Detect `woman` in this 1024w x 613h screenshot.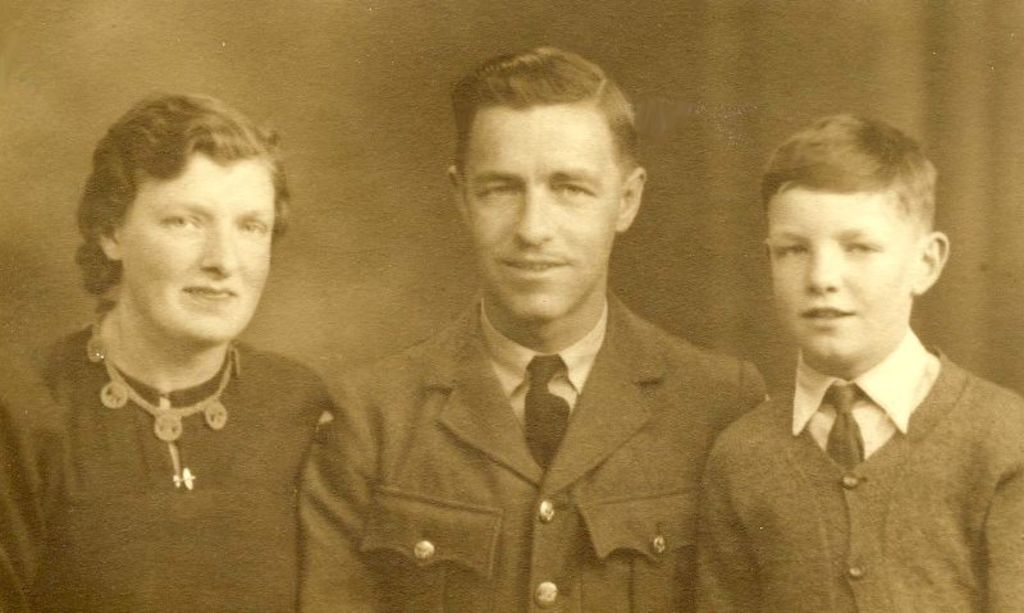
Detection: 46/77/408/590.
